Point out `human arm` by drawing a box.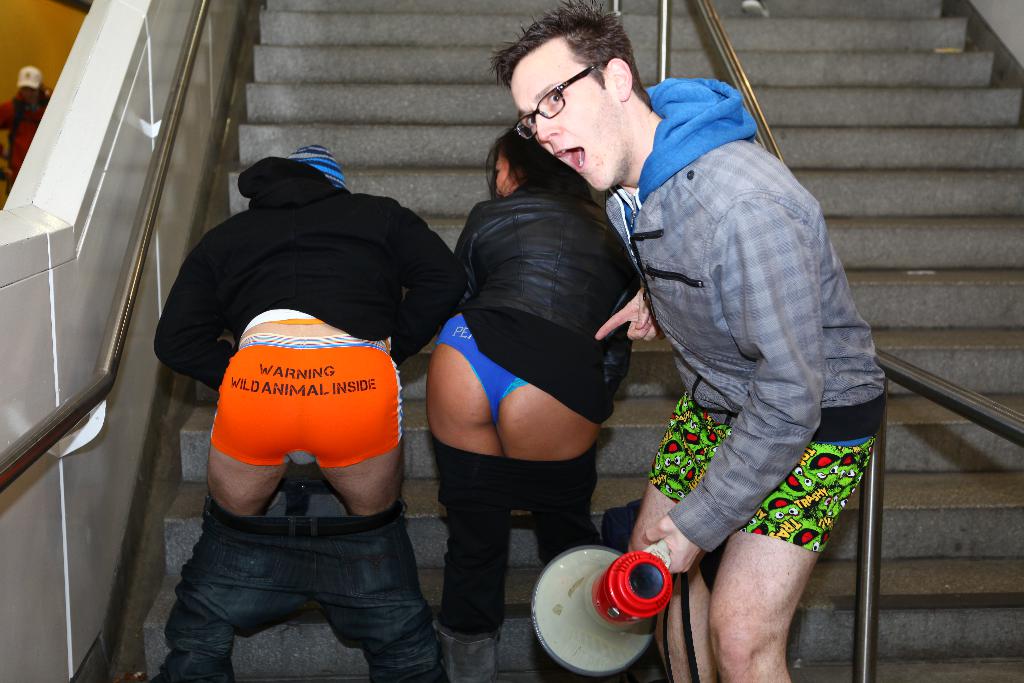
[x1=594, y1=285, x2=668, y2=340].
